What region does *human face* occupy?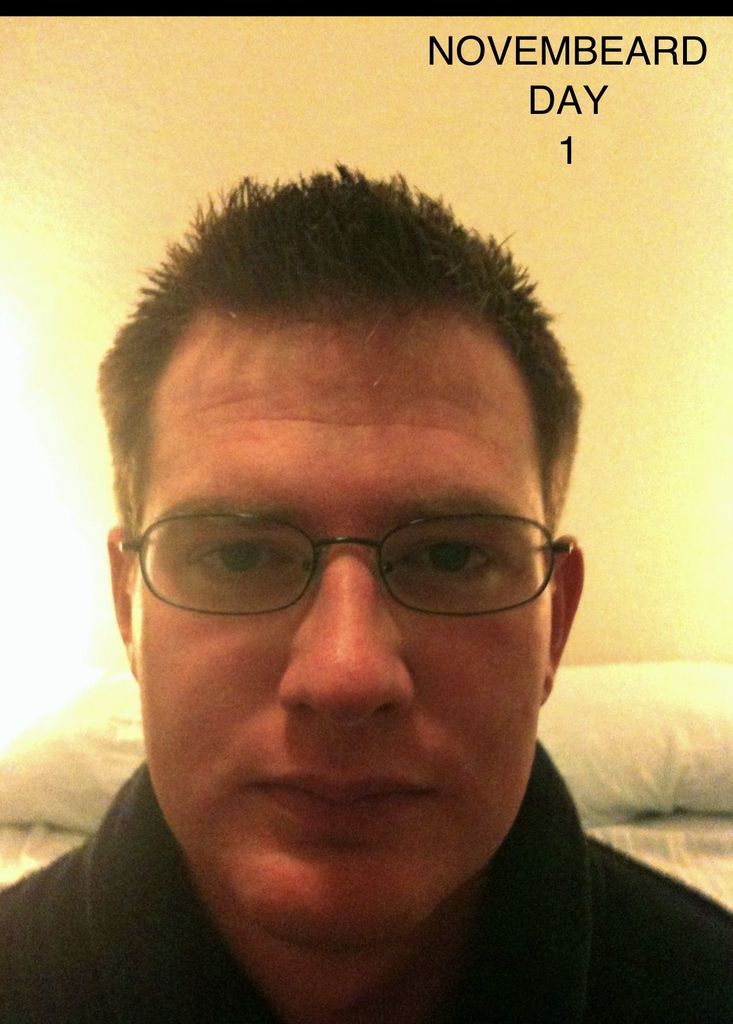
region(128, 307, 559, 941).
